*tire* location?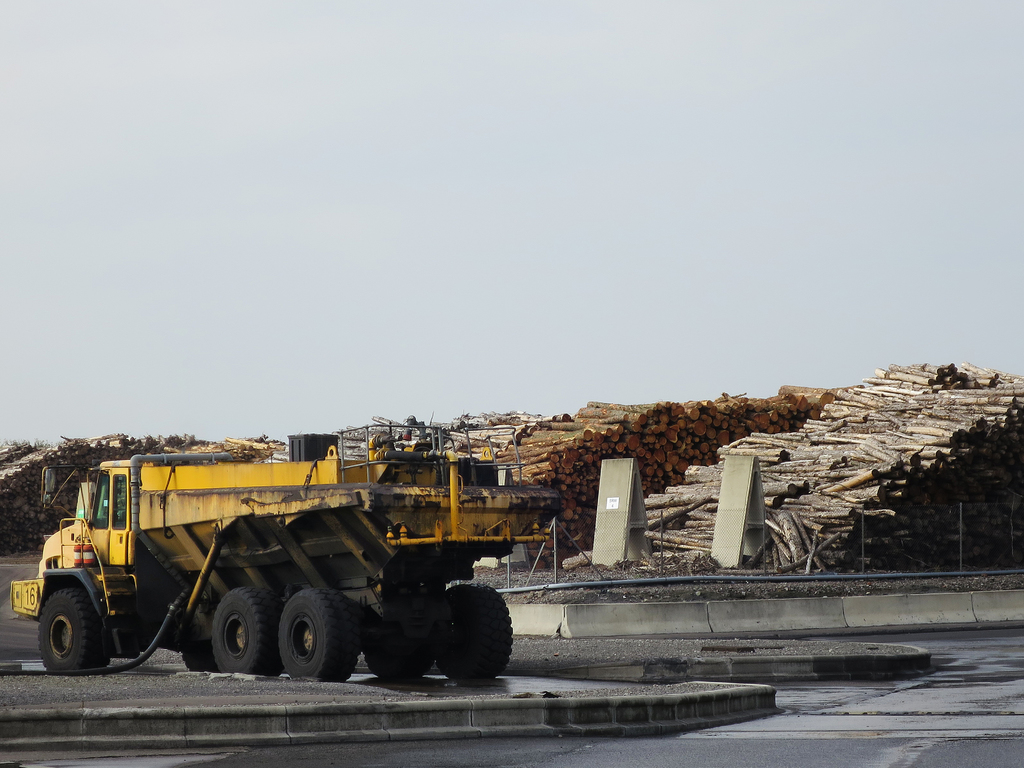
<region>182, 651, 216, 673</region>
